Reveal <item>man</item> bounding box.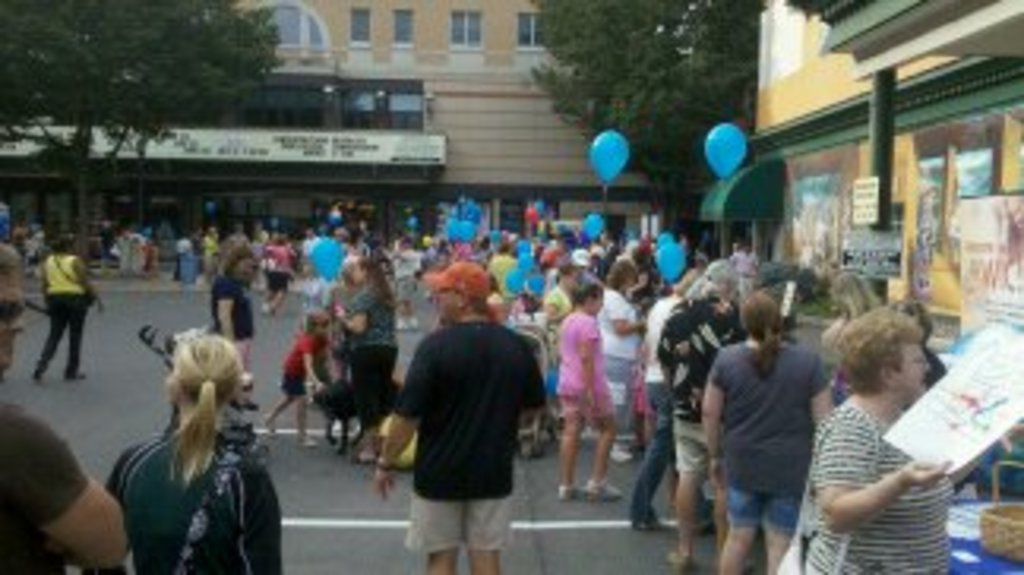
Revealed: 310, 224, 351, 310.
